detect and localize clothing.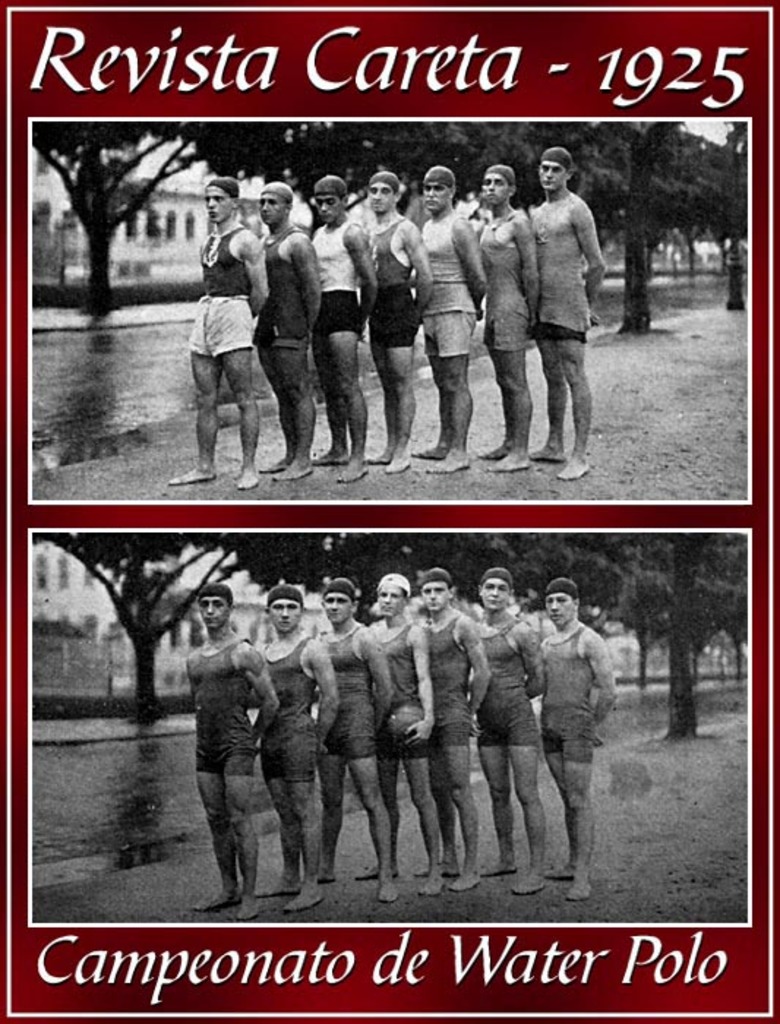
Localized at {"left": 424, "top": 609, "right": 473, "bottom": 748}.
